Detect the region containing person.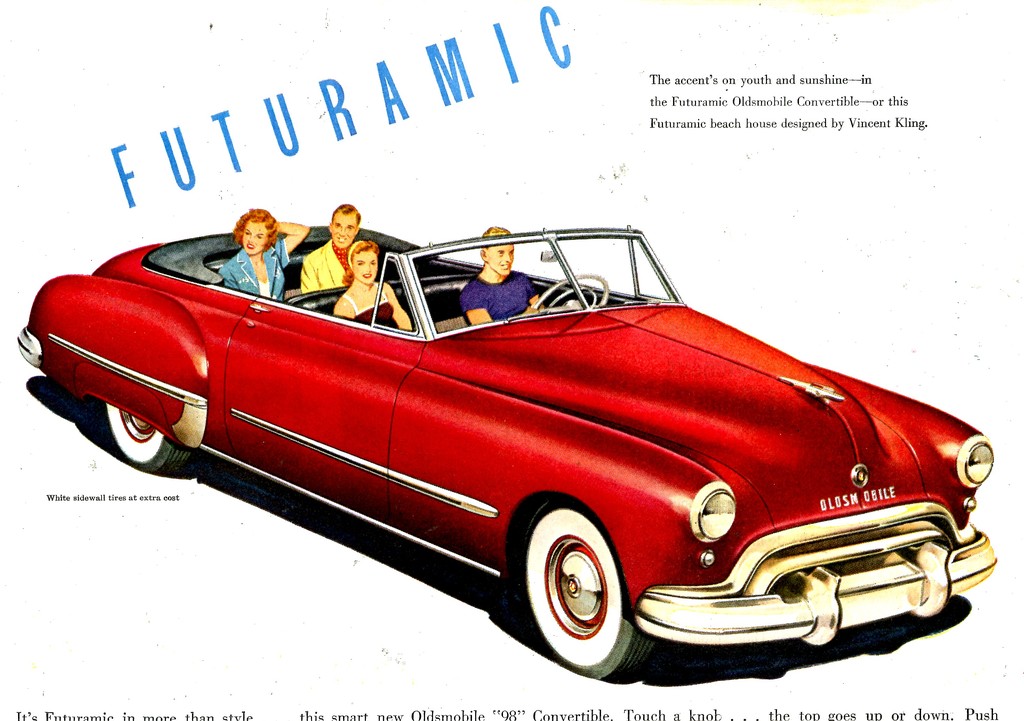
Rect(333, 239, 413, 331).
